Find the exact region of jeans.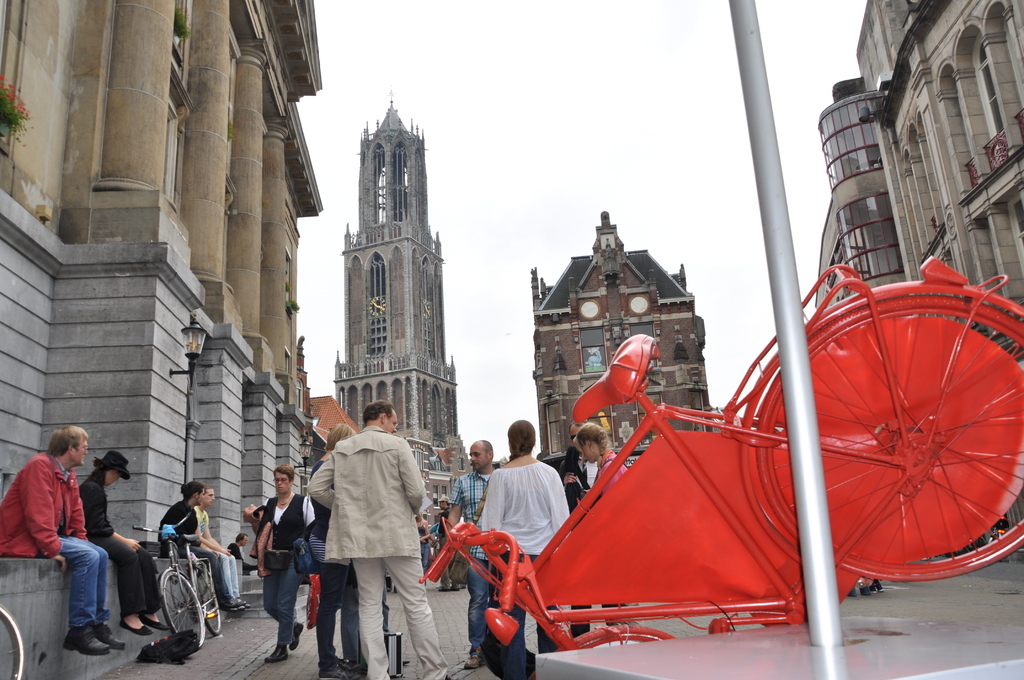
Exact region: x1=257 y1=567 x2=313 y2=676.
